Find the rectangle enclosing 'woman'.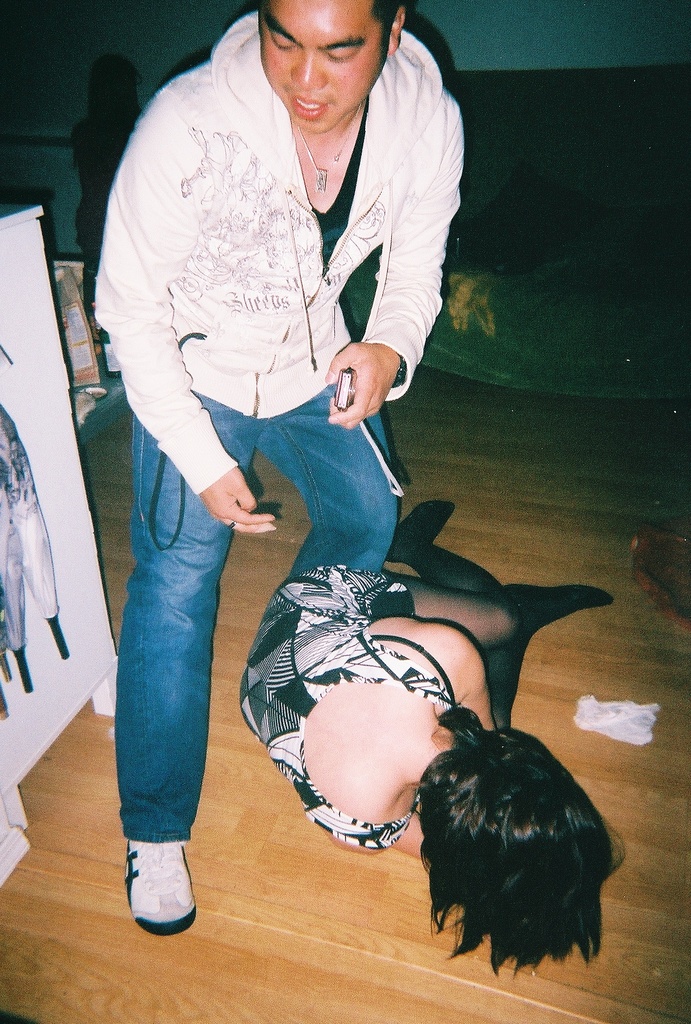
(left=242, top=502, right=626, bottom=972).
